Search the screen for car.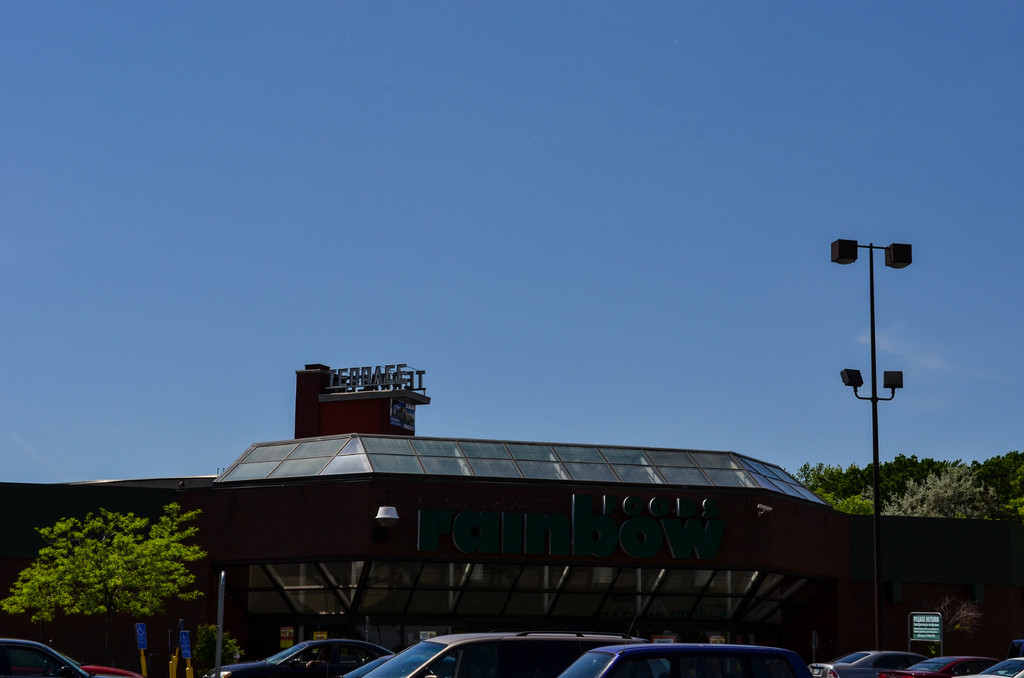
Found at BBox(890, 651, 985, 675).
